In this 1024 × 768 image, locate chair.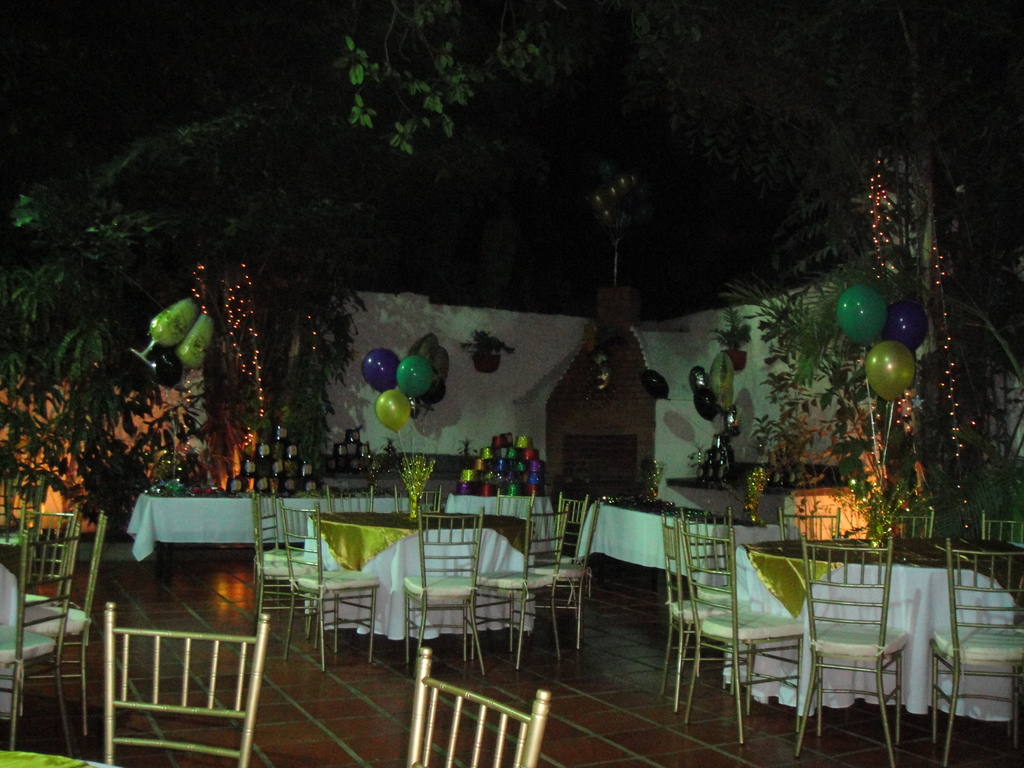
Bounding box: box(0, 474, 45, 586).
